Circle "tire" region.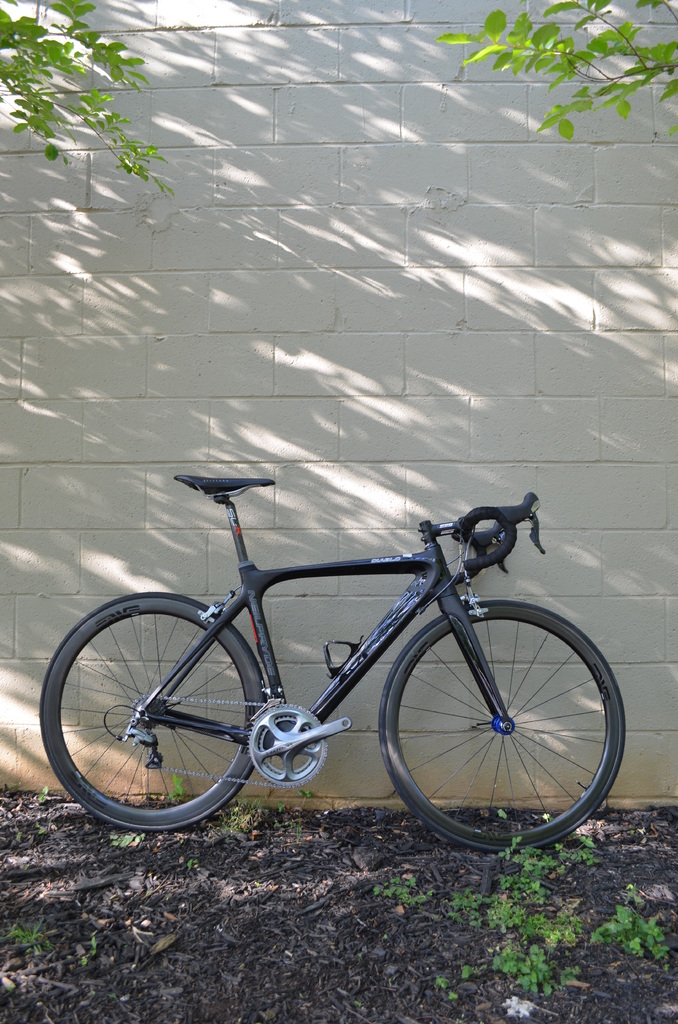
Region: 40,591,266,830.
